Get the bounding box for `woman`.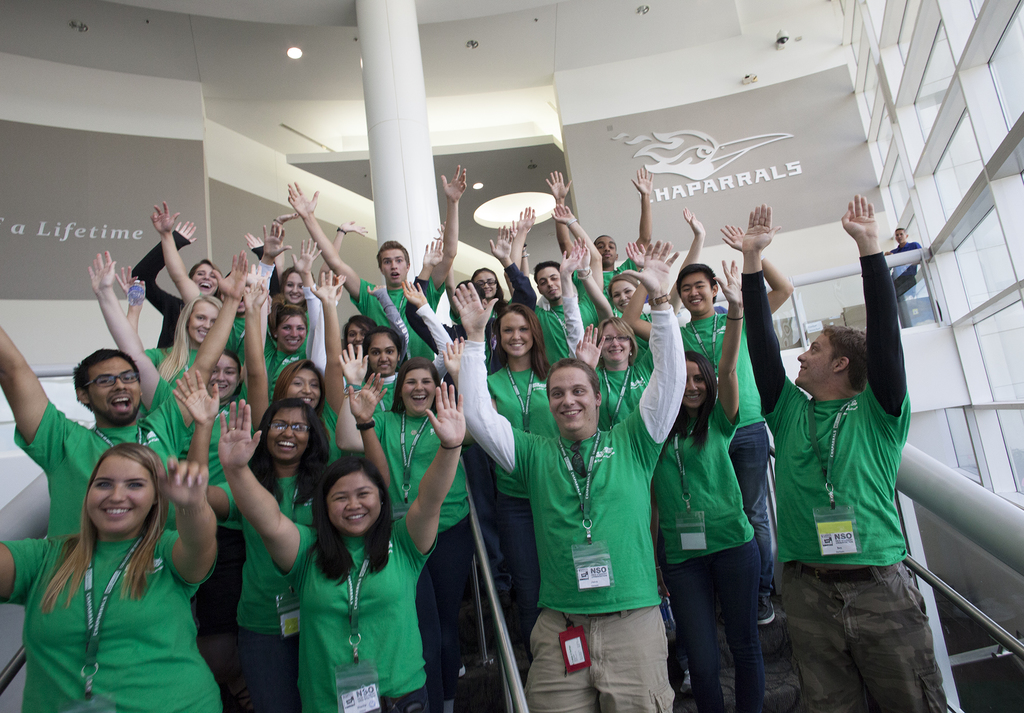
l=129, t=214, r=224, b=355.
